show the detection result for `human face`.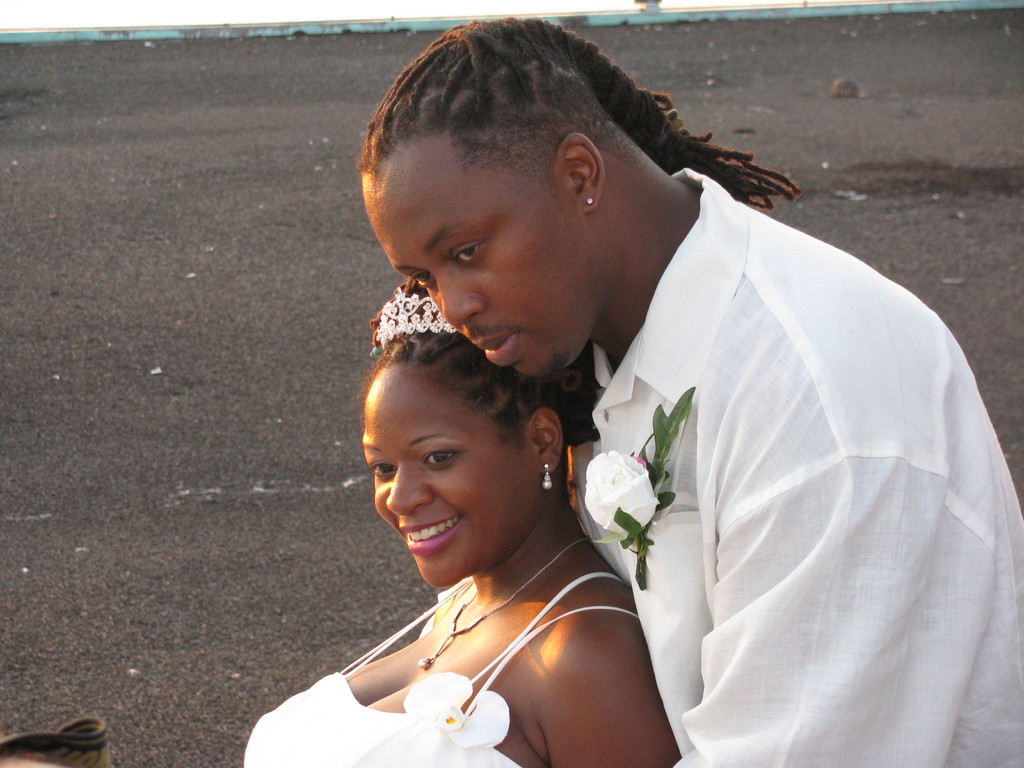
(358, 134, 599, 380).
